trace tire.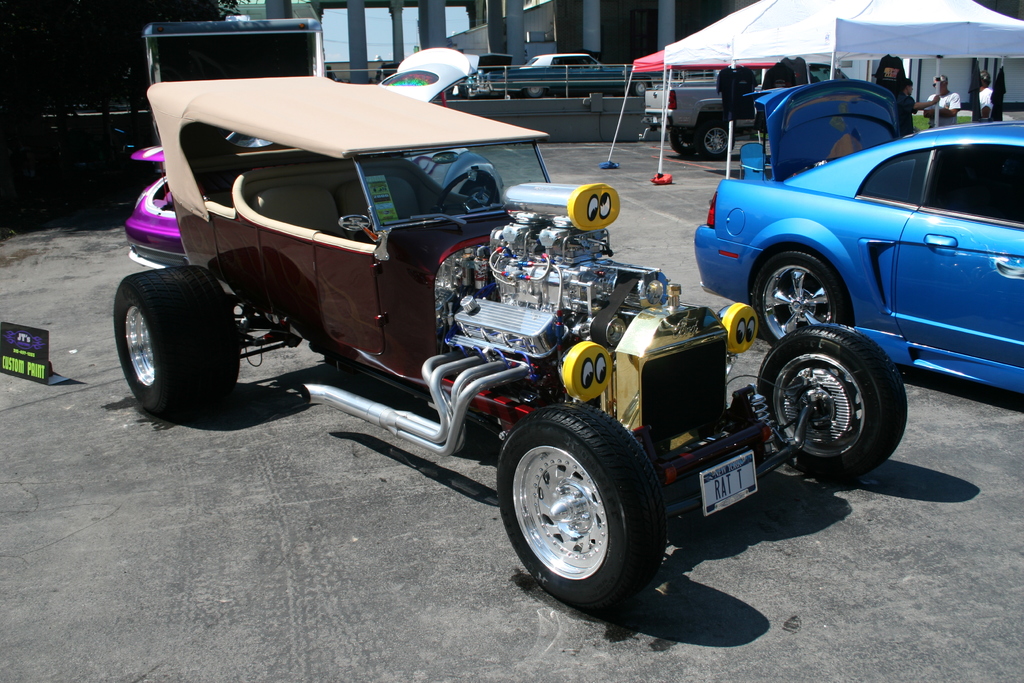
Traced to 669:125:700:158.
